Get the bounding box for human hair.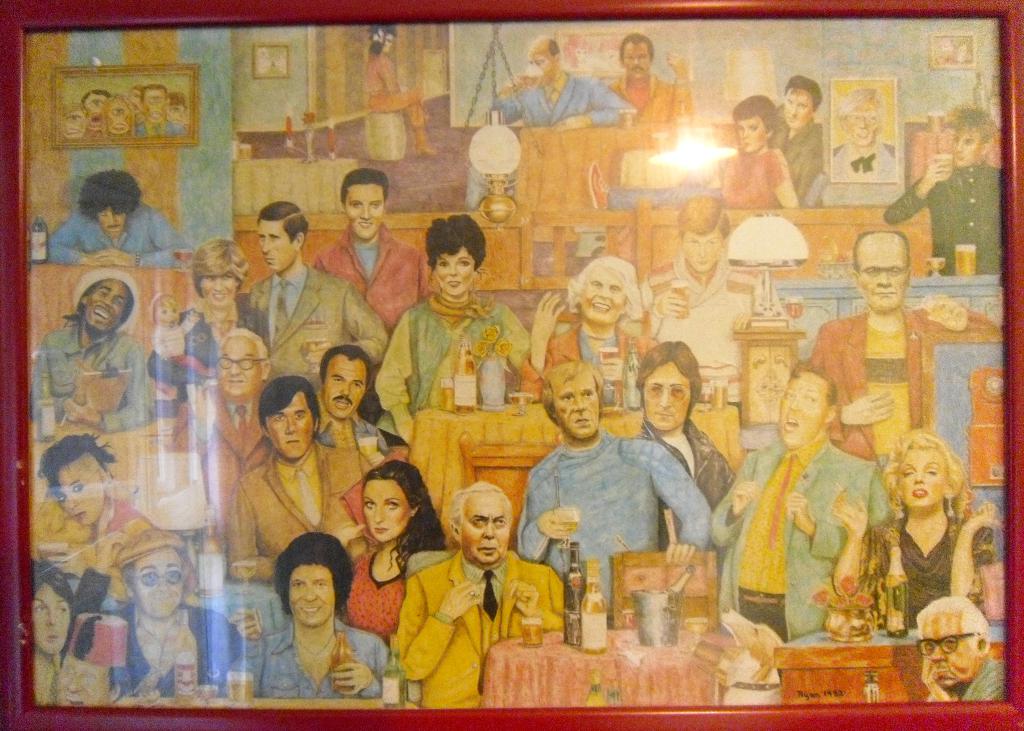
region(552, 258, 639, 314).
